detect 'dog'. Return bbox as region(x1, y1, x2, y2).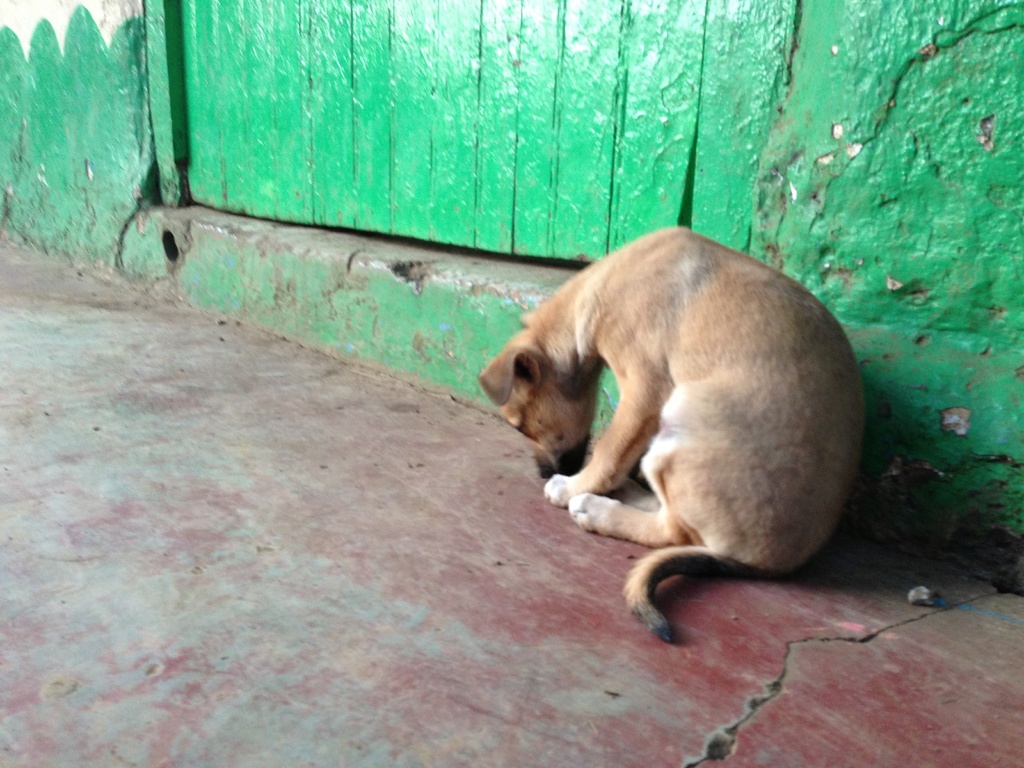
region(480, 224, 865, 646).
